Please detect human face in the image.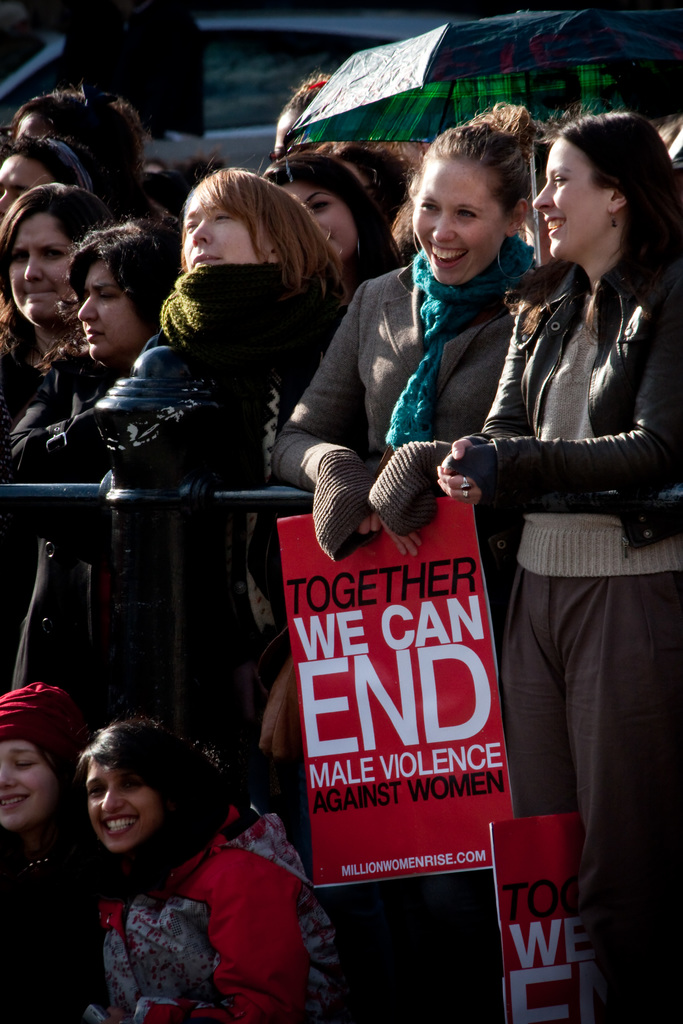
x1=179, y1=184, x2=255, y2=271.
